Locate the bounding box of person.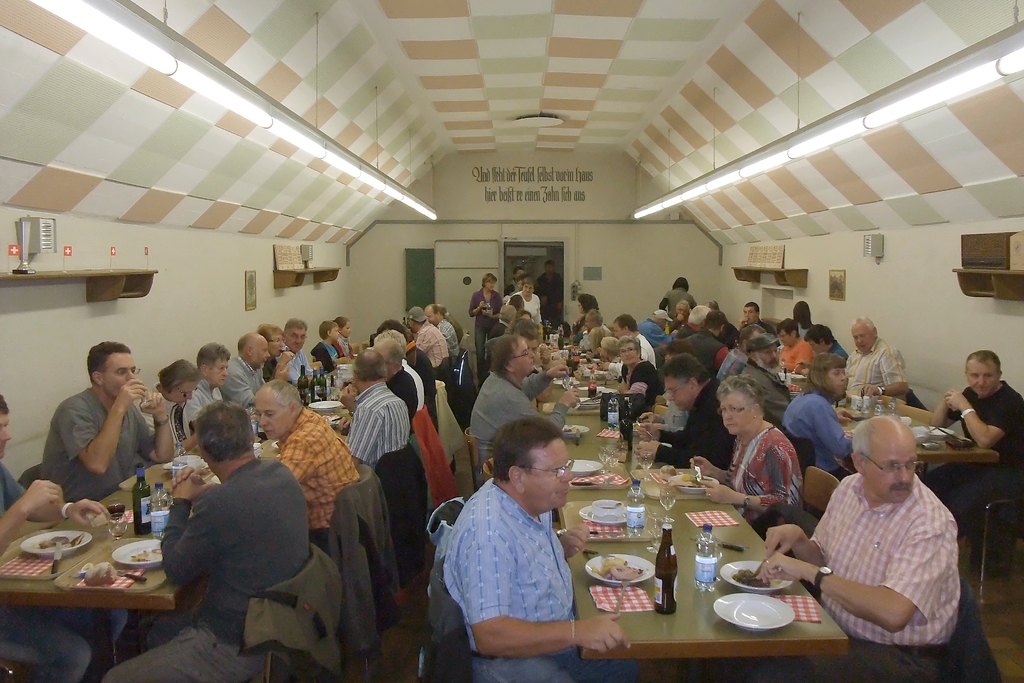
Bounding box: [844,315,908,395].
